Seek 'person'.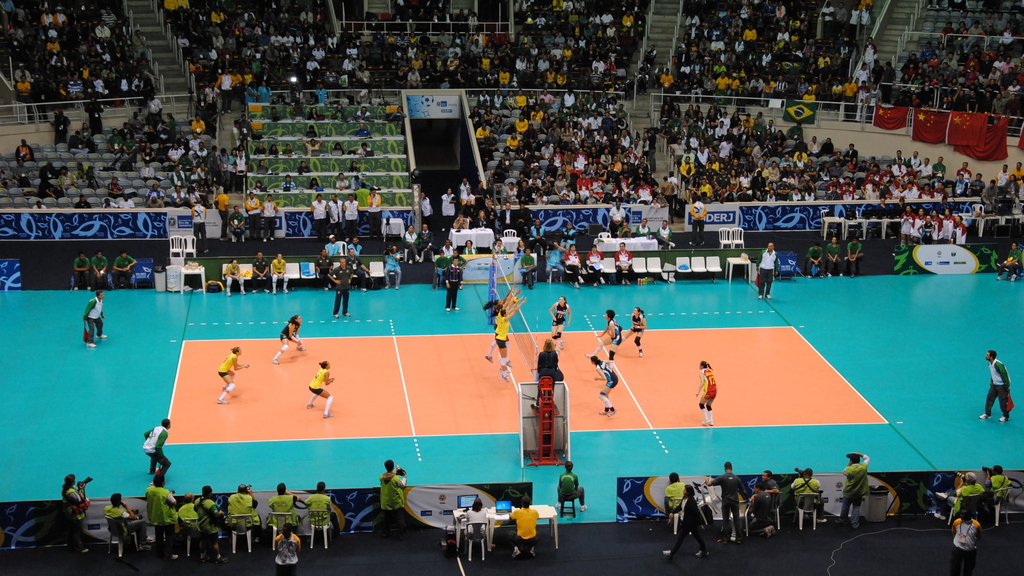
region(328, 190, 344, 236).
